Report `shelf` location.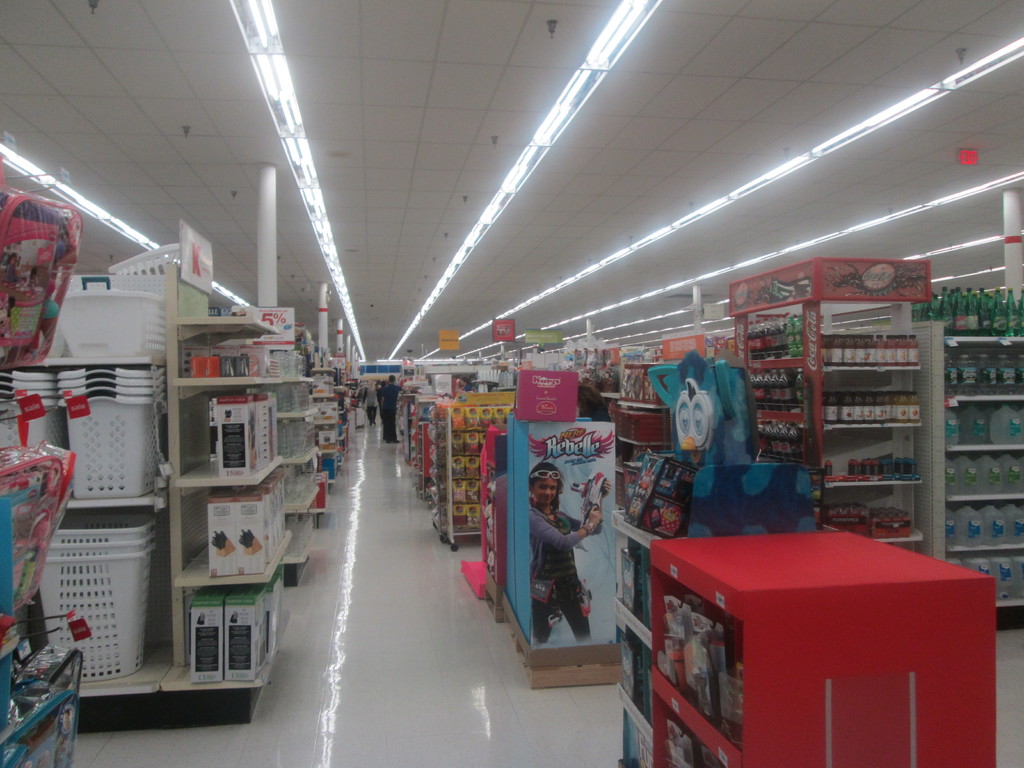
Report: (x1=52, y1=267, x2=332, y2=693).
